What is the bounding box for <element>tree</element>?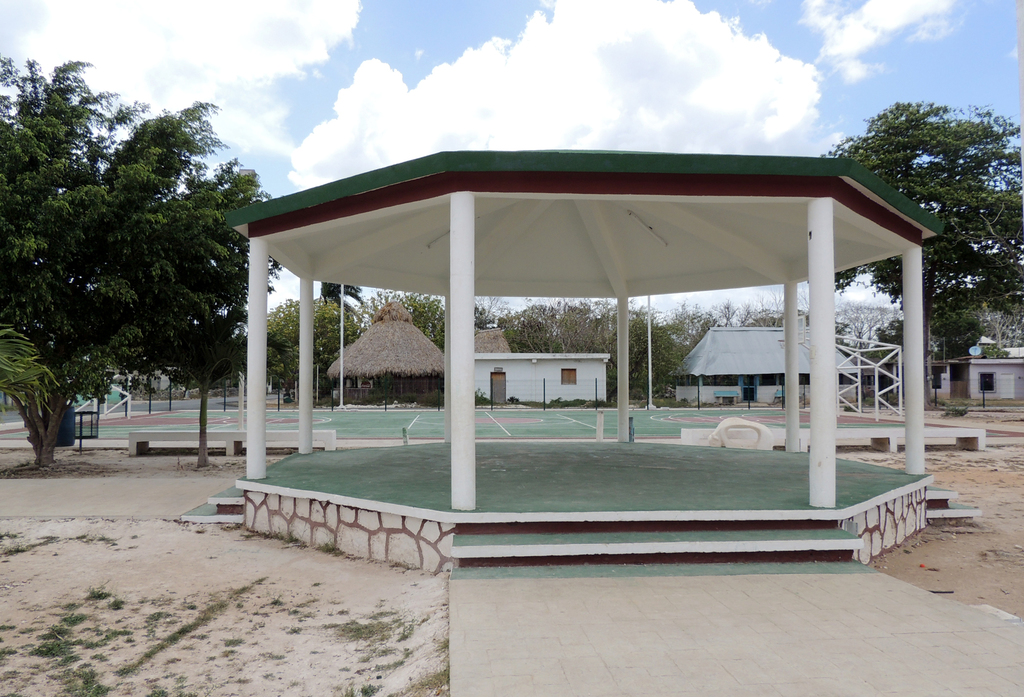
box=[813, 103, 1023, 369].
